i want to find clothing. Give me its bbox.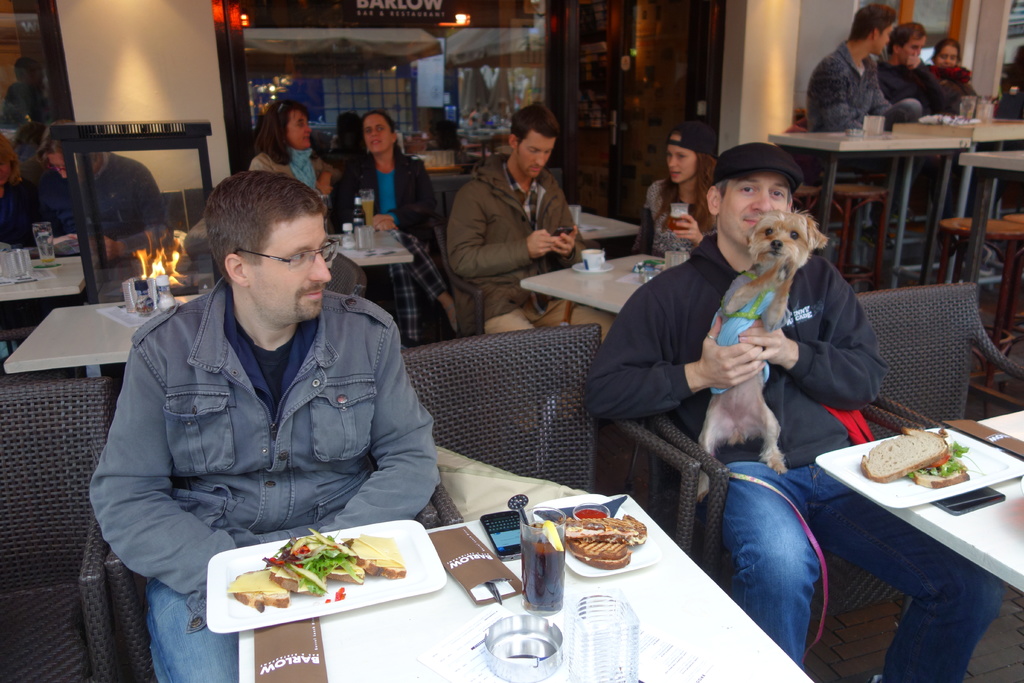
x1=86 y1=269 x2=440 y2=682.
